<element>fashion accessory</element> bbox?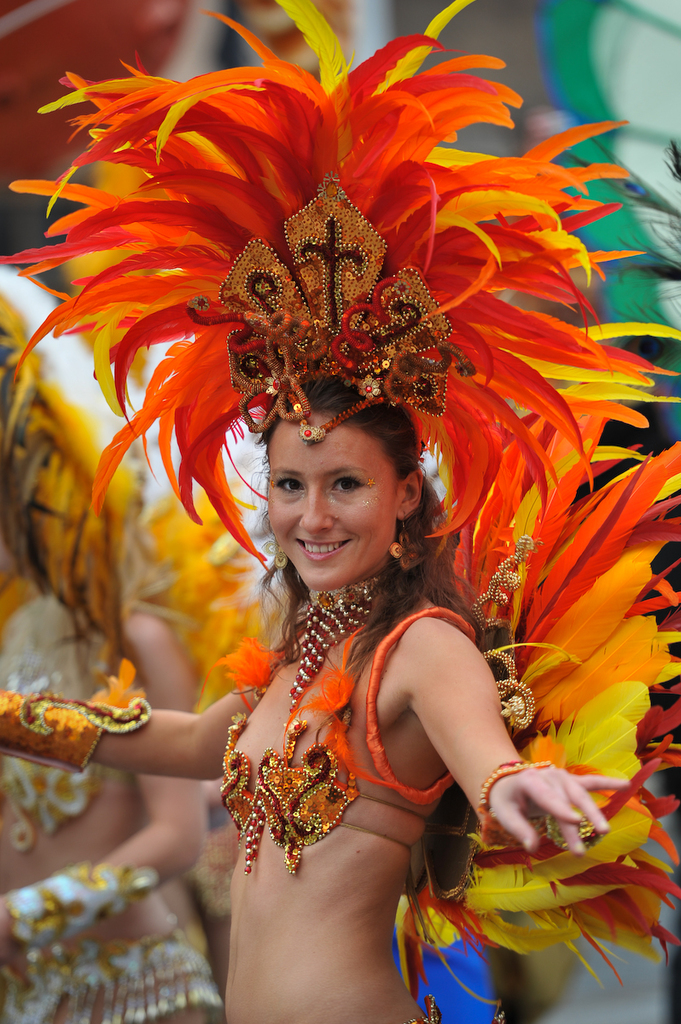
Rect(13, 863, 160, 950)
